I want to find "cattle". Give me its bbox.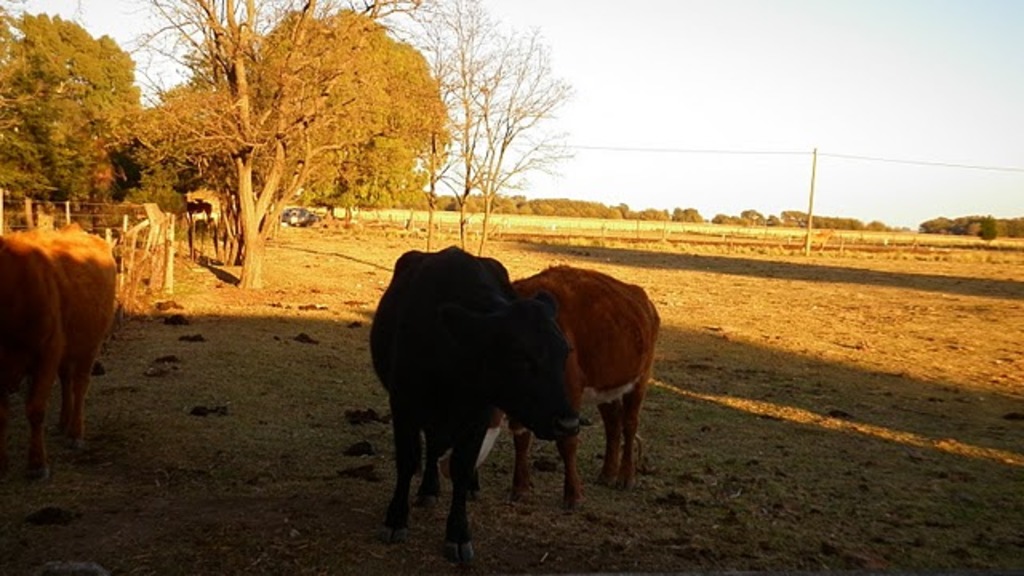
0/216/117/480.
